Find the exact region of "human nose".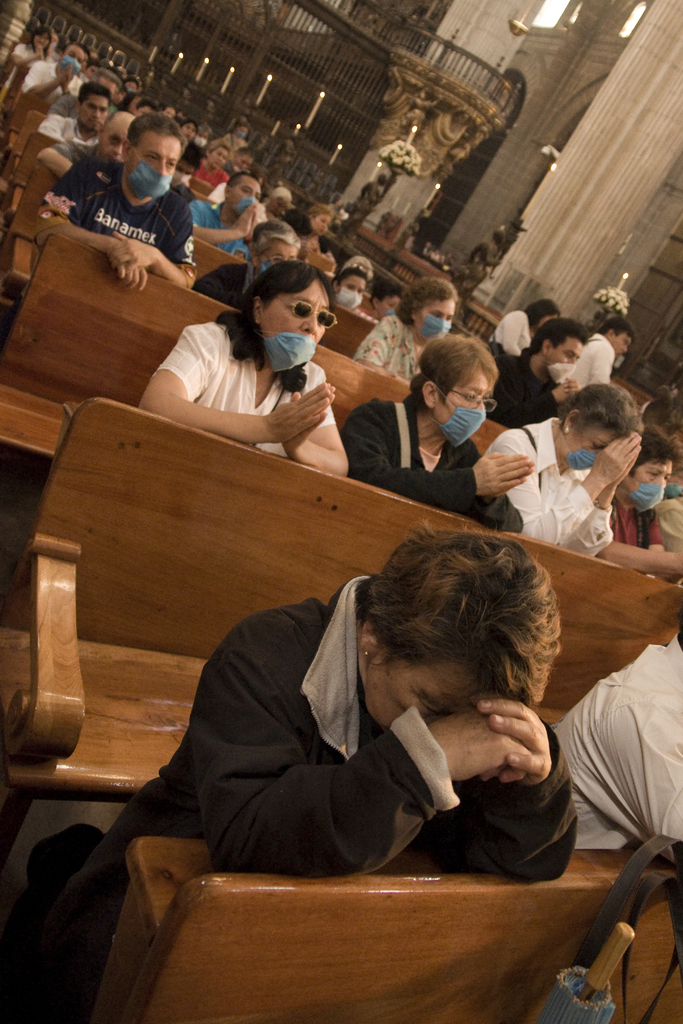
Exact region: bbox(113, 146, 126, 160).
